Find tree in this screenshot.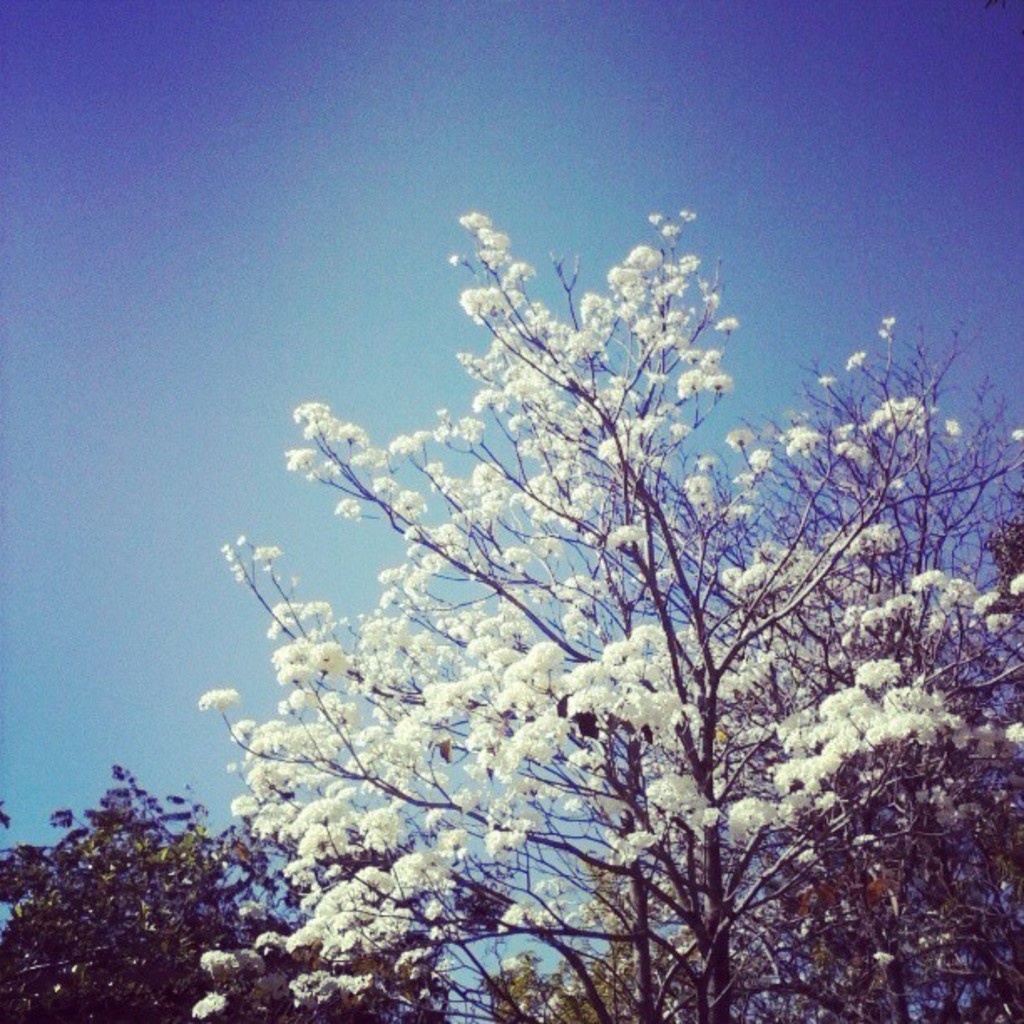
The bounding box for tree is pyautogui.locateOnScreen(186, 194, 1022, 1021).
